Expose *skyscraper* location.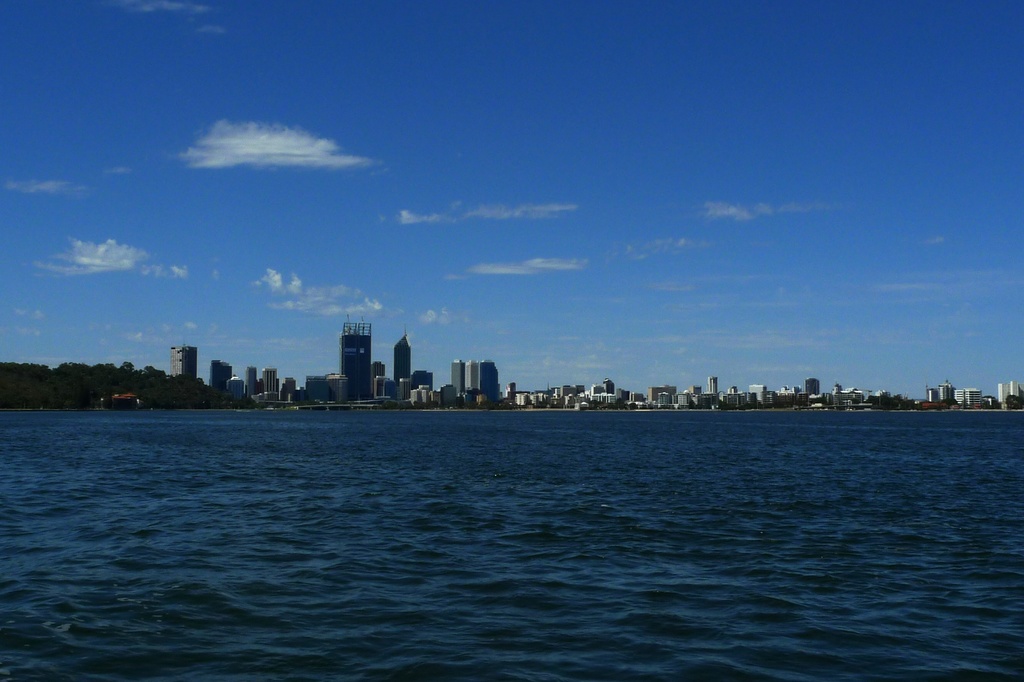
Exposed at 247 366 255 394.
